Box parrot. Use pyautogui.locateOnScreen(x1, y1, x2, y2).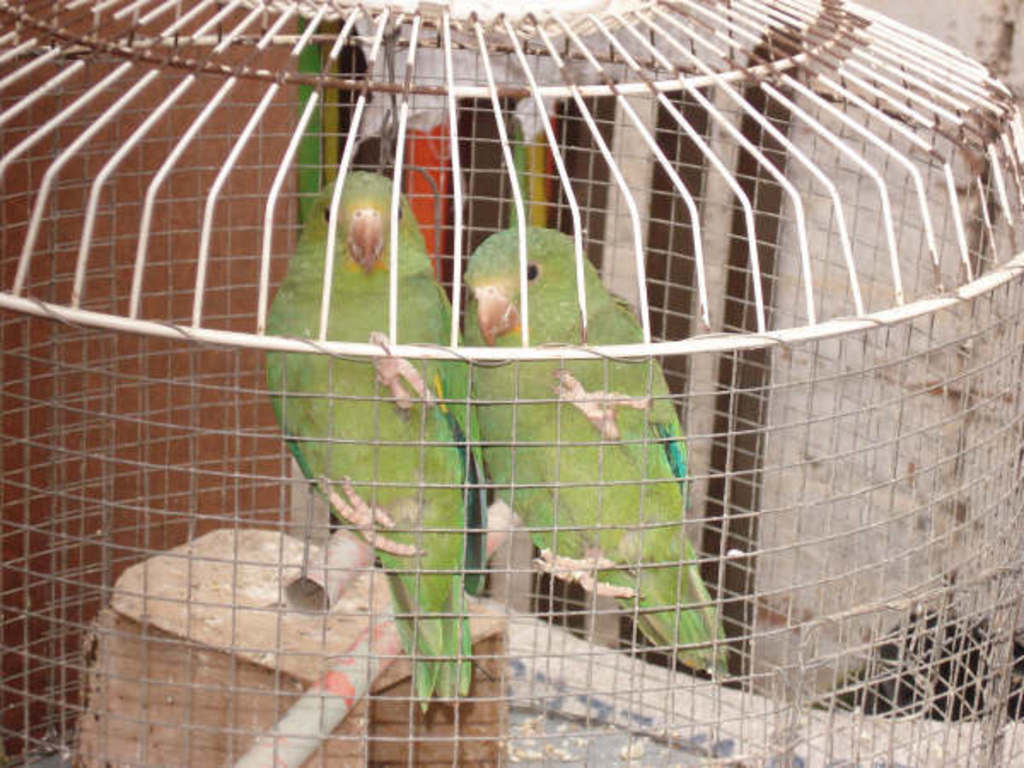
pyautogui.locateOnScreen(259, 166, 466, 713).
